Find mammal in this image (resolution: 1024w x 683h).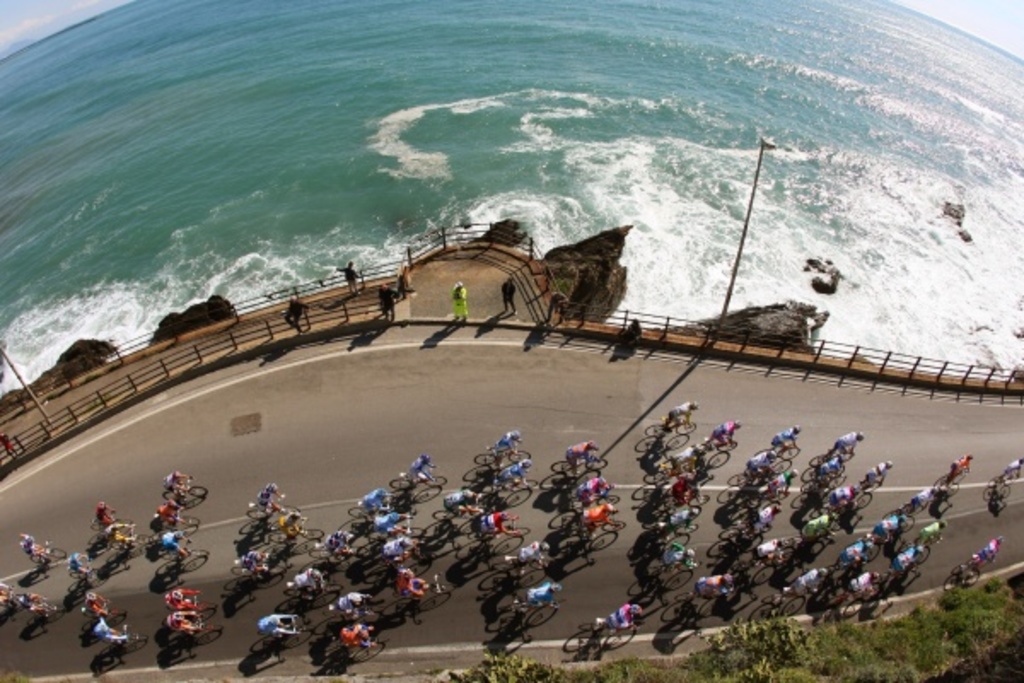
left=788, top=567, right=823, bottom=598.
